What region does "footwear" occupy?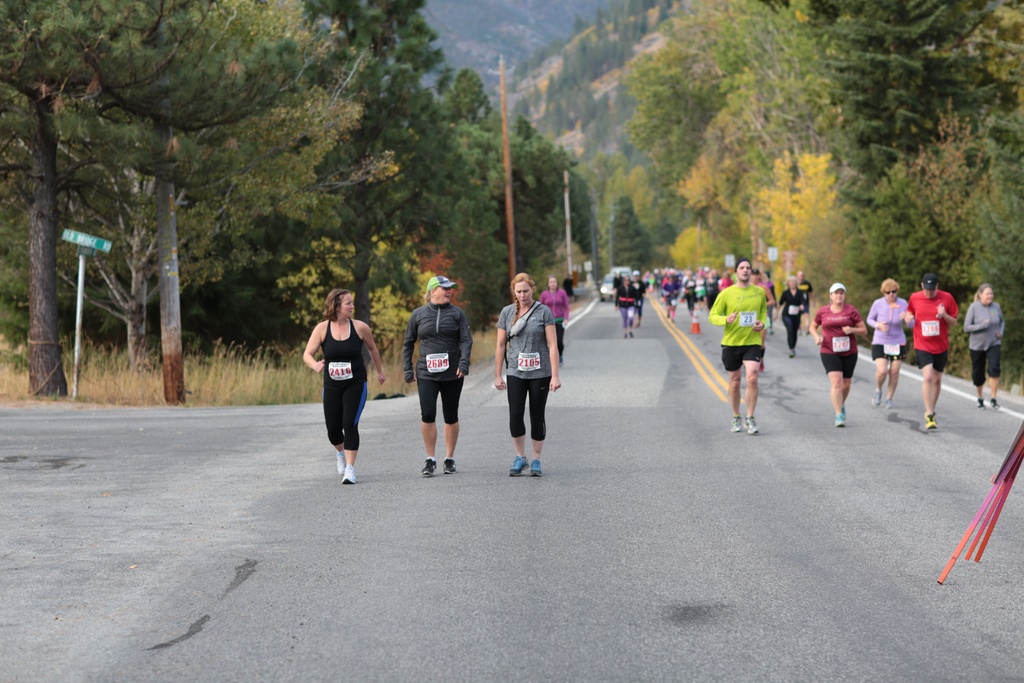
select_region(438, 457, 458, 474).
